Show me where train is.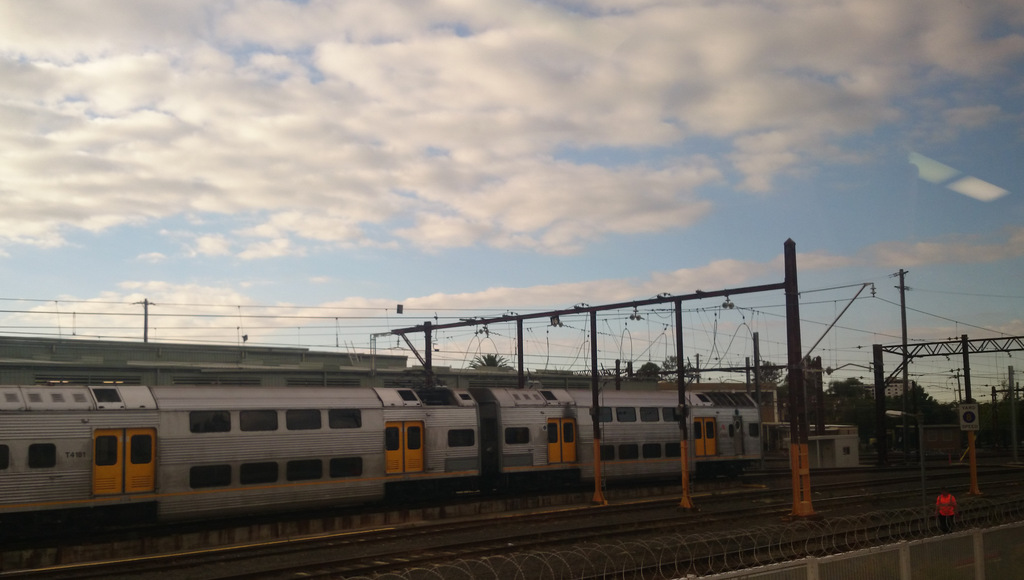
train is at Rect(0, 391, 764, 539).
